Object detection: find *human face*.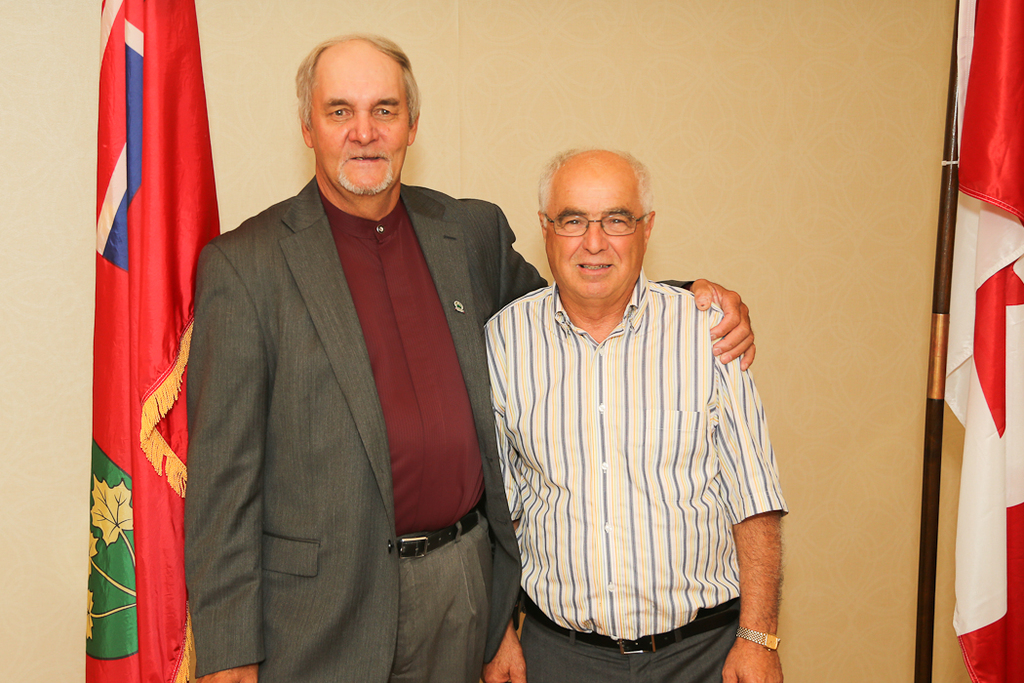
<box>542,176,647,295</box>.
